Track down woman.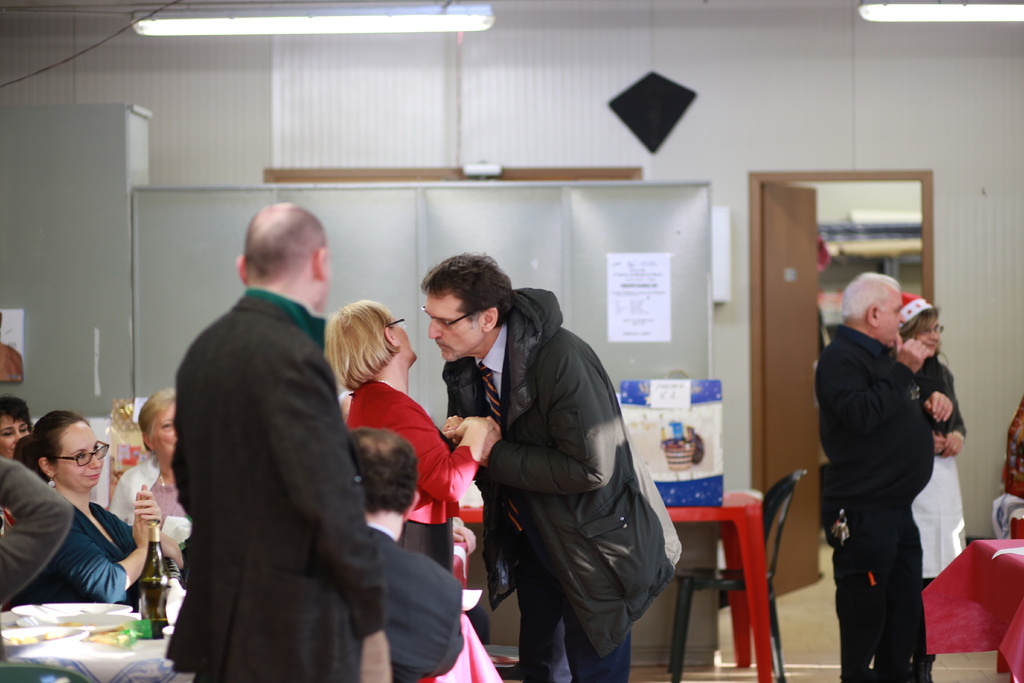
Tracked to 894,292,972,682.
